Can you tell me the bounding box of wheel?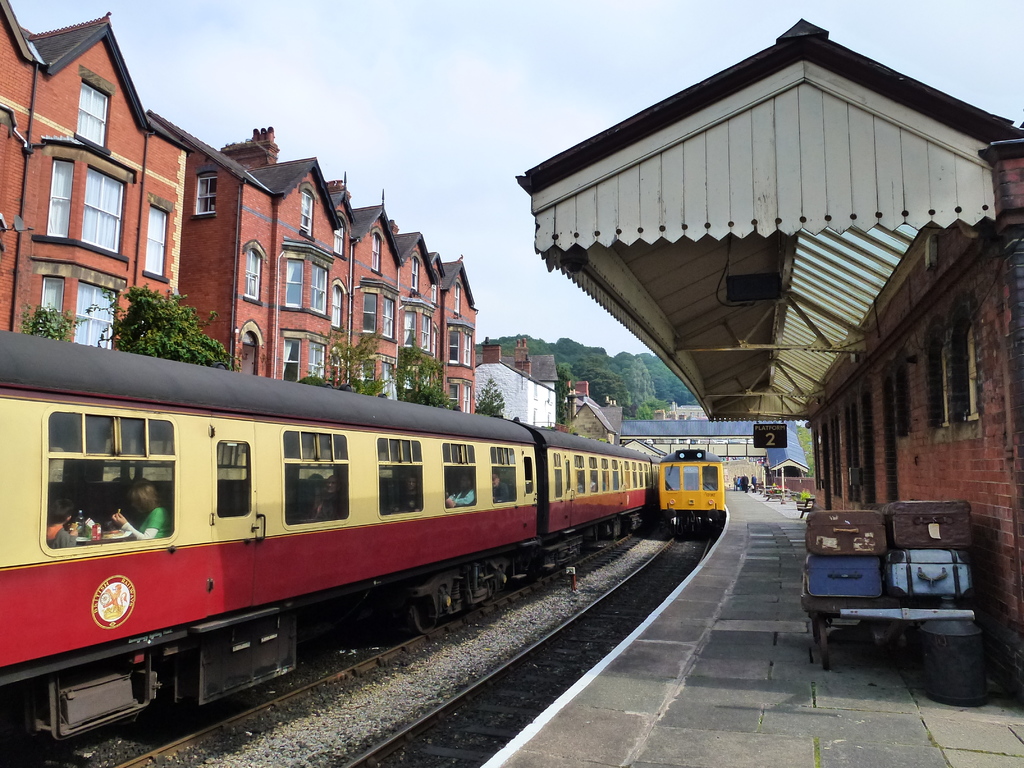
(x1=531, y1=555, x2=541, y2=582).
